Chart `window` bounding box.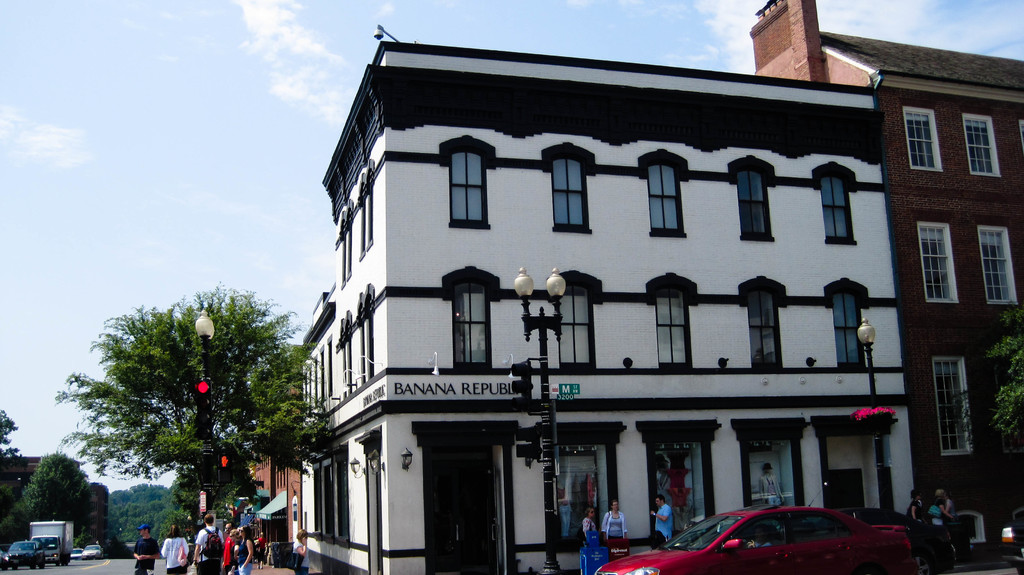
Charted: box(930, 354, 975, 458).
